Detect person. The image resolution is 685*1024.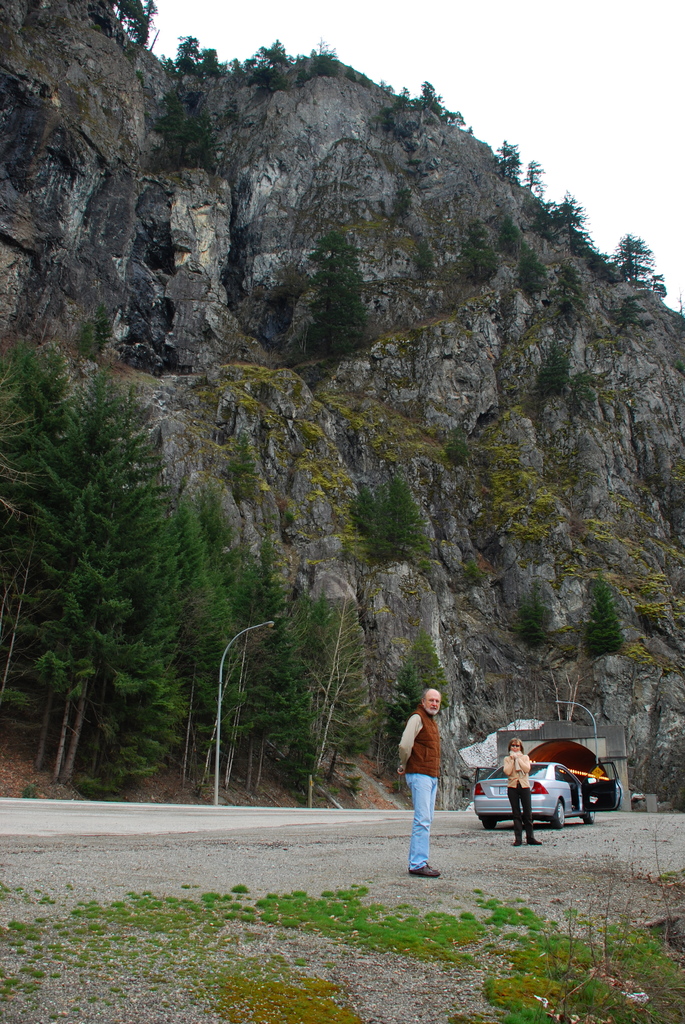
[391, 684, 443, 879].
